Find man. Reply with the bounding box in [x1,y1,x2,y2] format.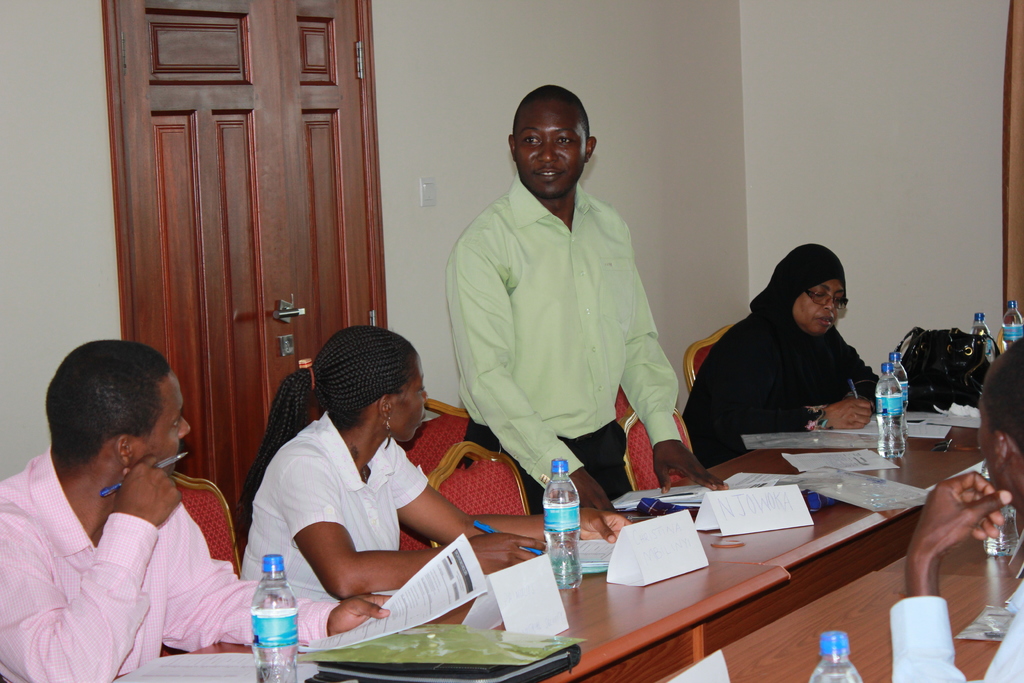
[448,81,727,493].
